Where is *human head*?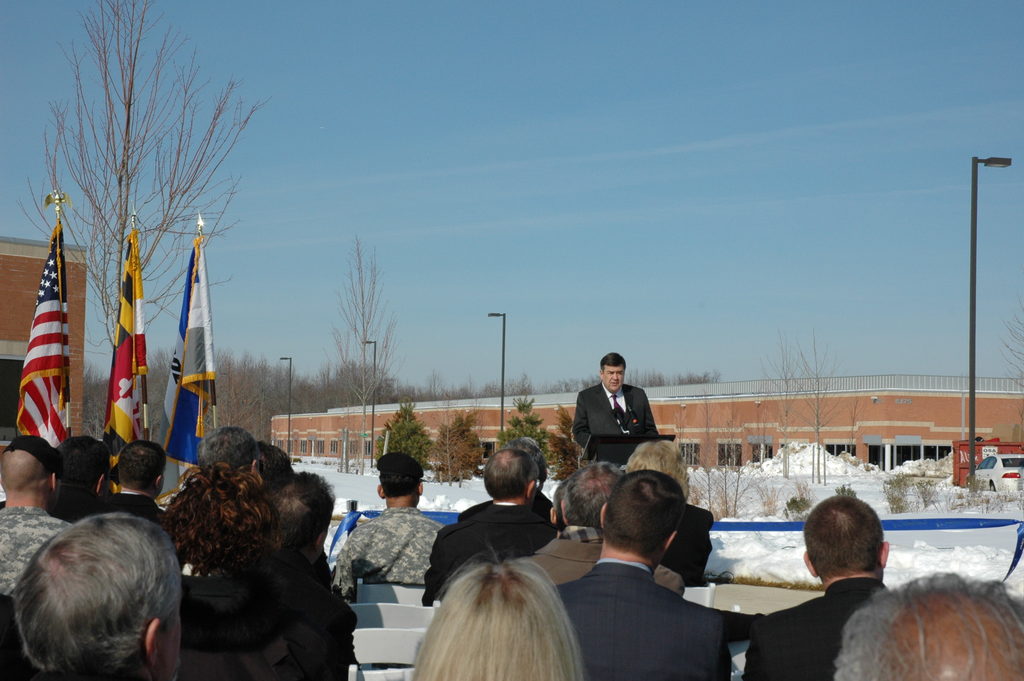
<box>598,351,626,389</box>.
